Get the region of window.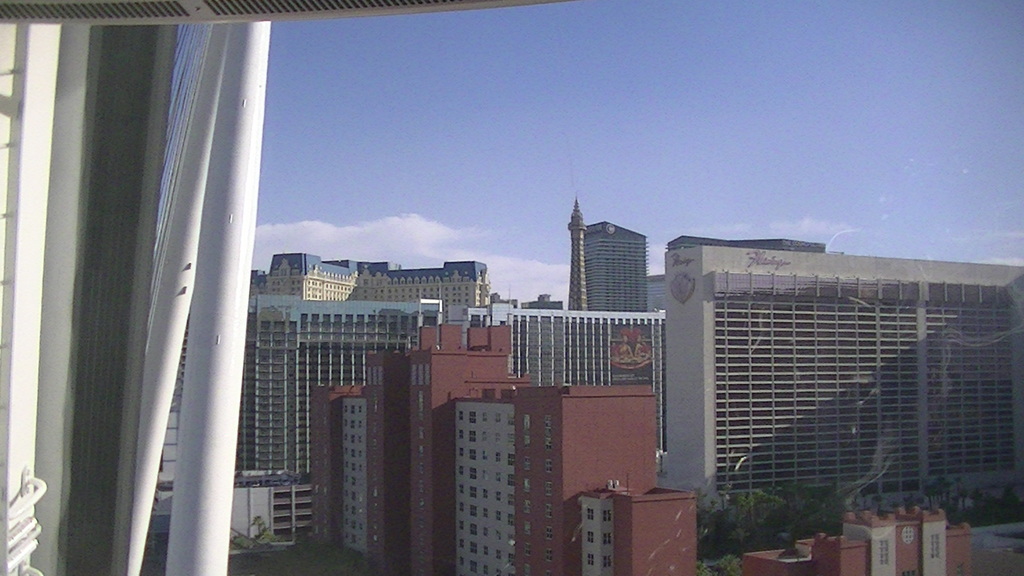
bbox(493, 451, 504, 464).
